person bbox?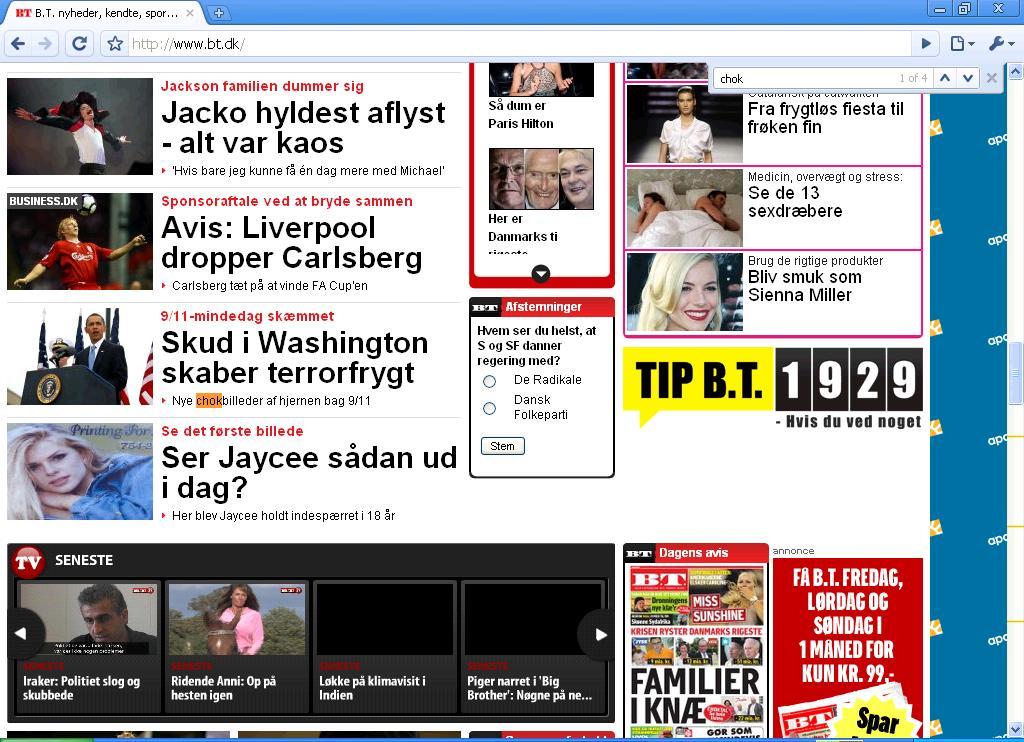
[661, 87, 709, 162]
